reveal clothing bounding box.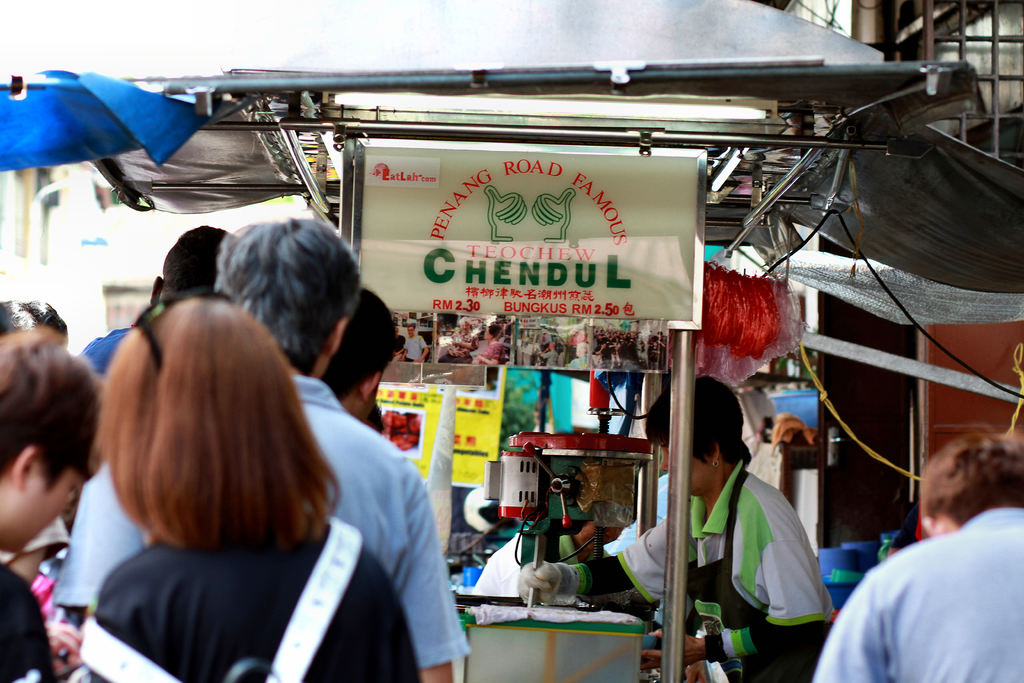
Revealed: (0, 570, 59, 682).
